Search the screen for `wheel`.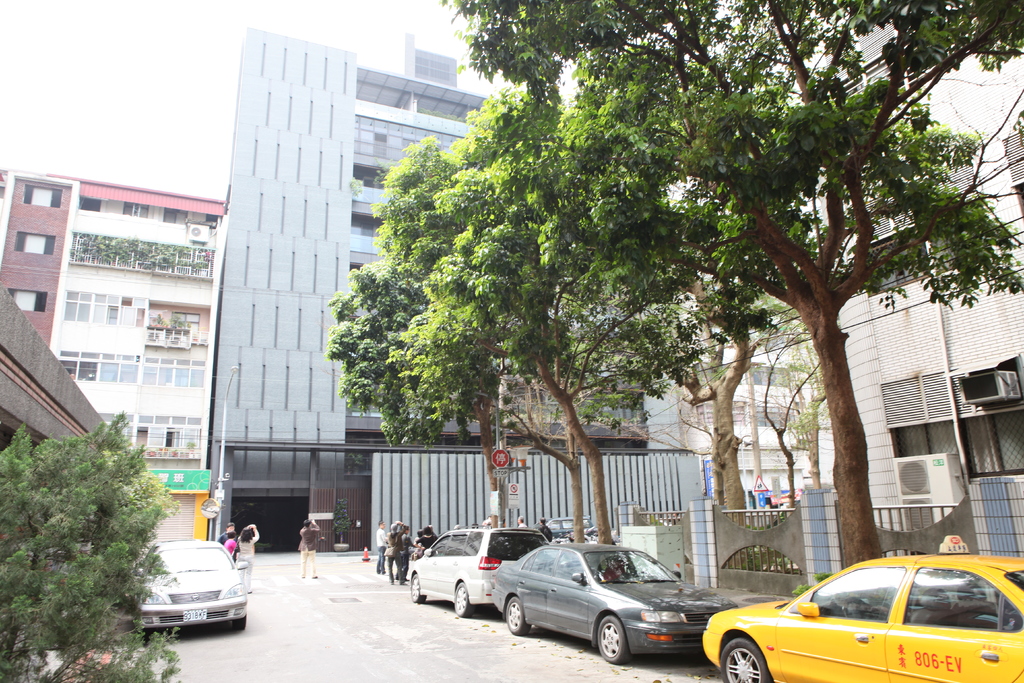
Found at Rect(716, 636, 768, 682).
